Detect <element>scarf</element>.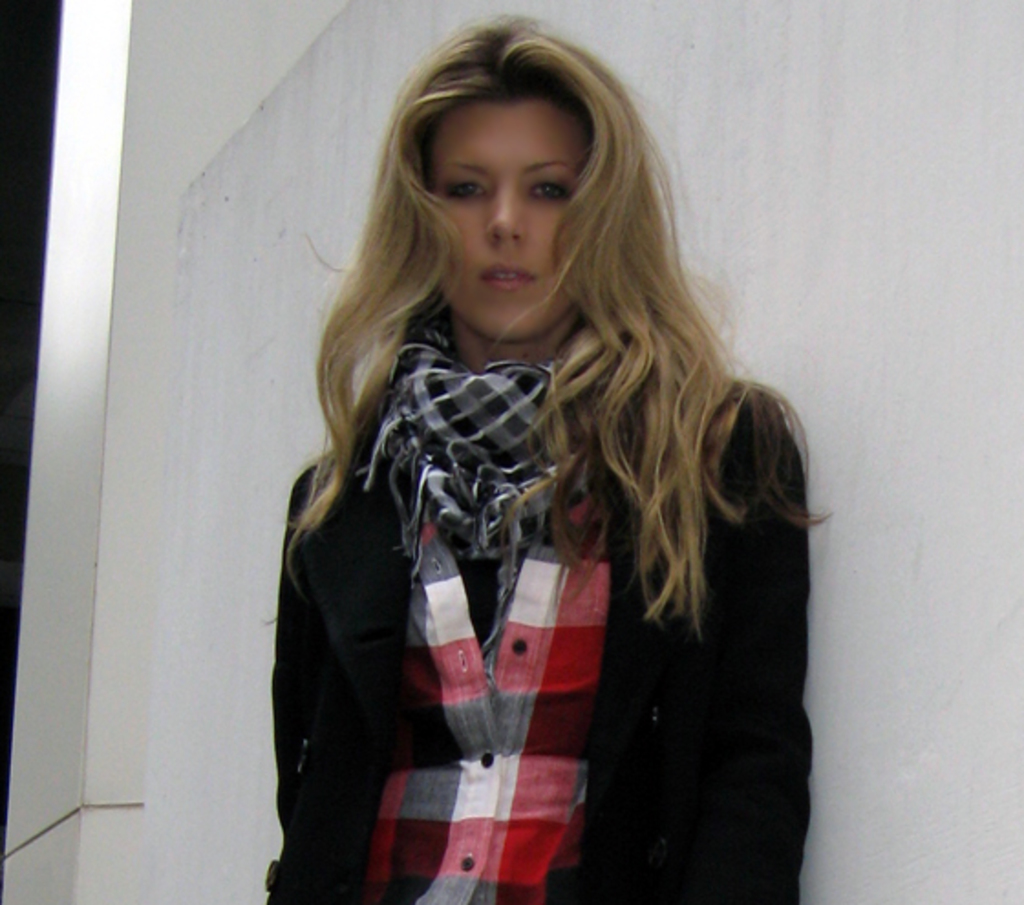
Detected at l=351, t=276, r=613, b=629.
